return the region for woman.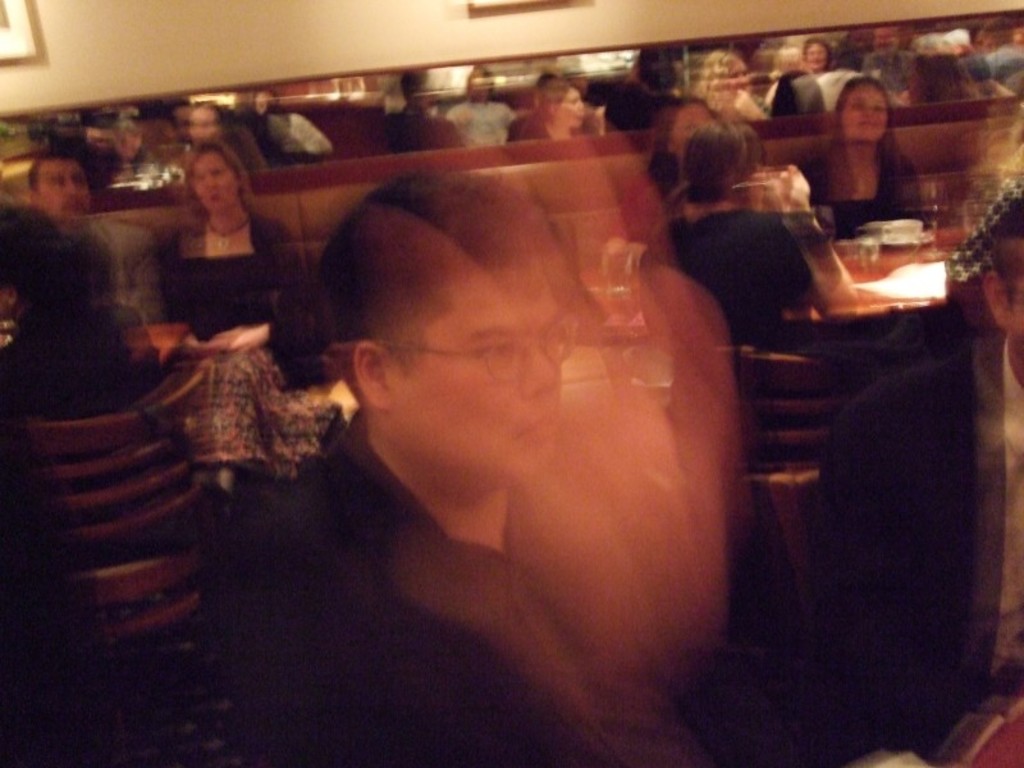
104,120,333,582.
